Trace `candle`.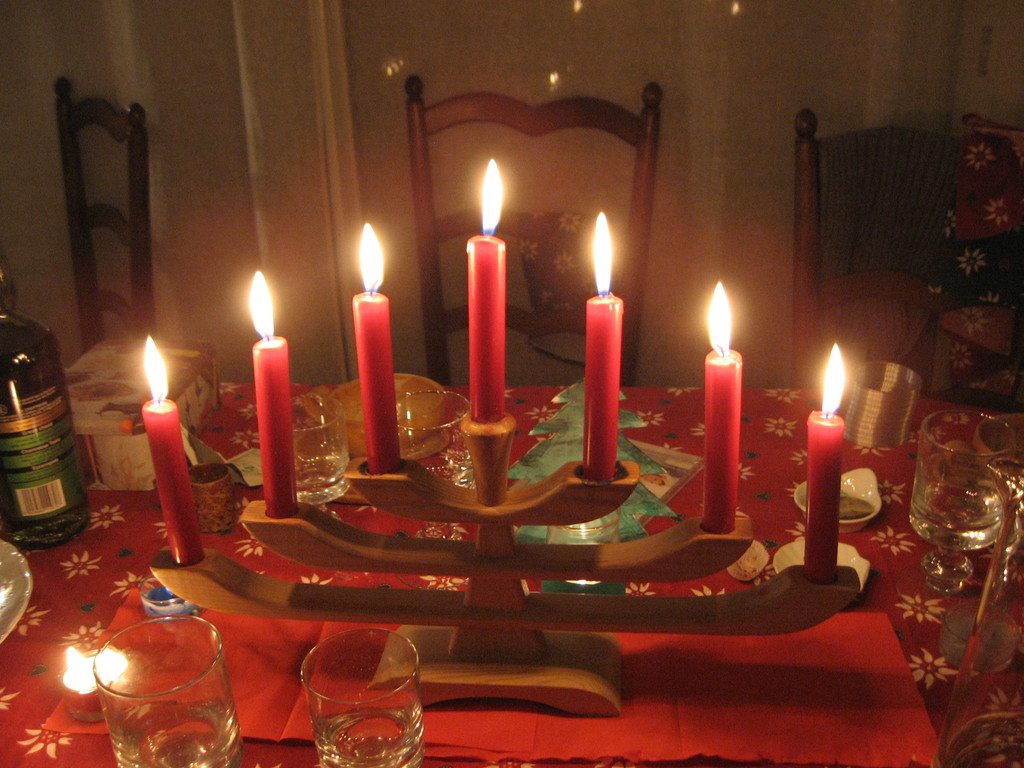
Traced to 705,282,745,535.
